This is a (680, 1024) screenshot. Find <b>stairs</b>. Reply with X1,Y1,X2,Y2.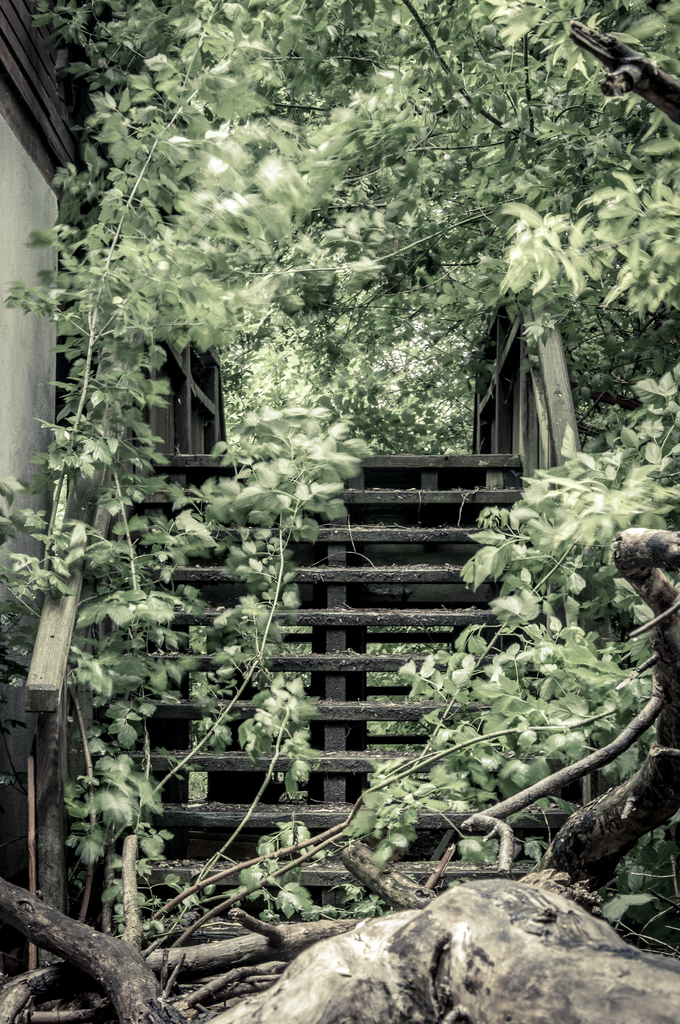
161,440,614,827.
